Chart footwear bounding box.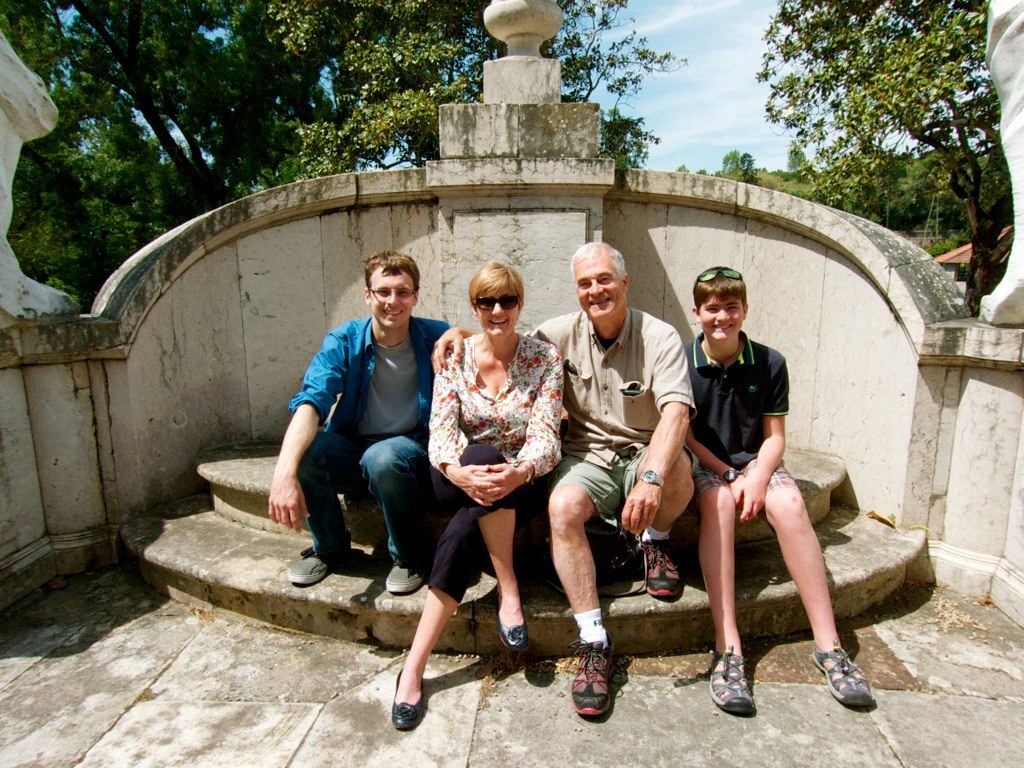
Charted: <bbox>709, 650, 760, 717</bbox>.
